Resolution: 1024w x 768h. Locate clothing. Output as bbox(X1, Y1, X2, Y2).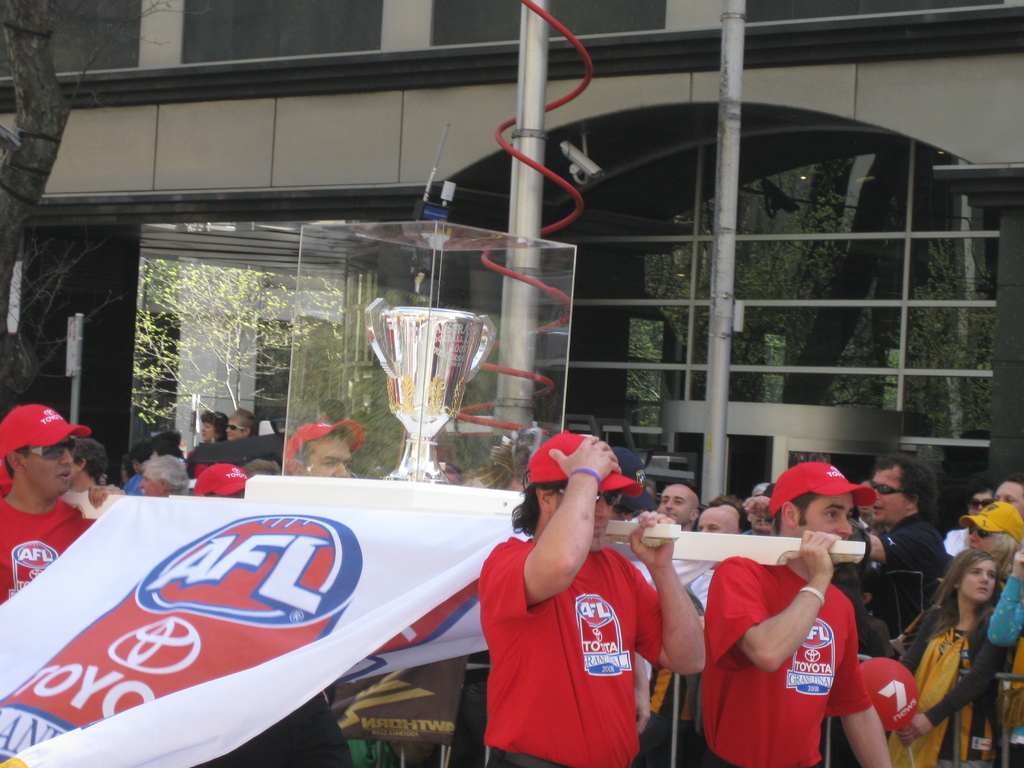
bbox(0, 495, 93, 617).
